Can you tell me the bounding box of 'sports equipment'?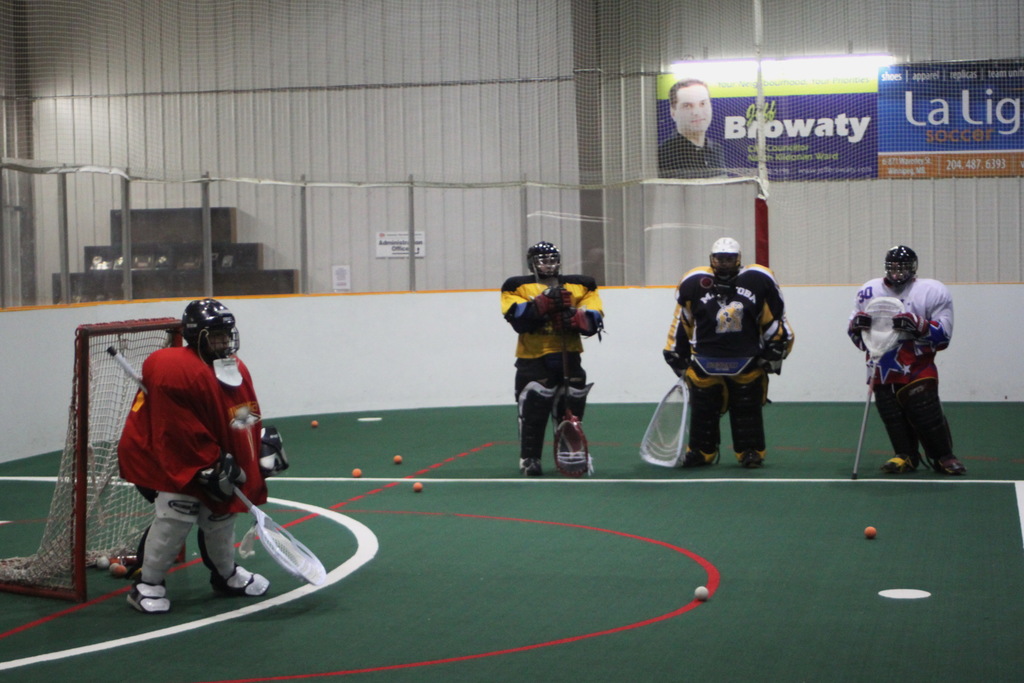
region(118, 566, 128, 577).
